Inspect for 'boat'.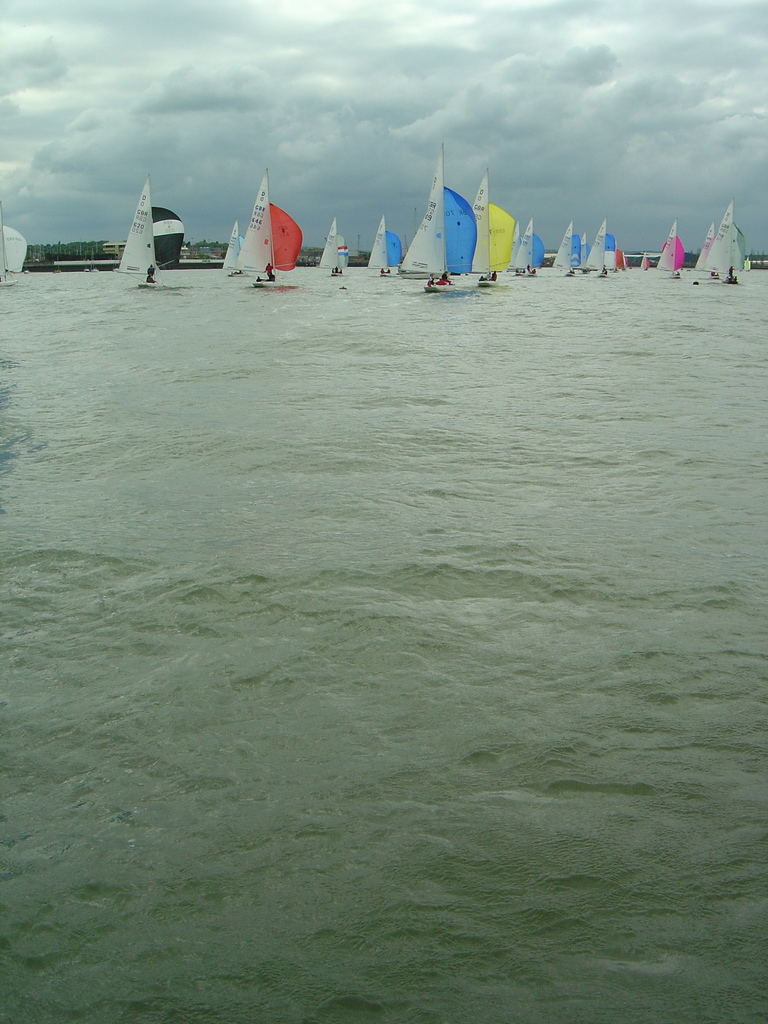
Inspection: (656,221,684,280).
